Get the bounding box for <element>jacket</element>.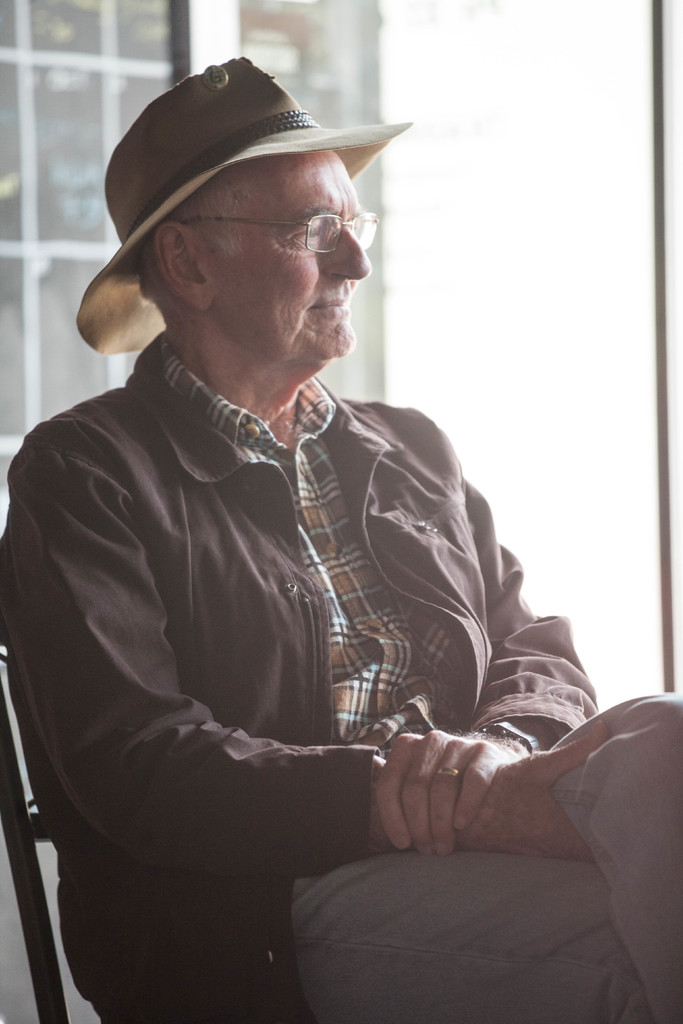
Rect(0, 193, 605, 938).
